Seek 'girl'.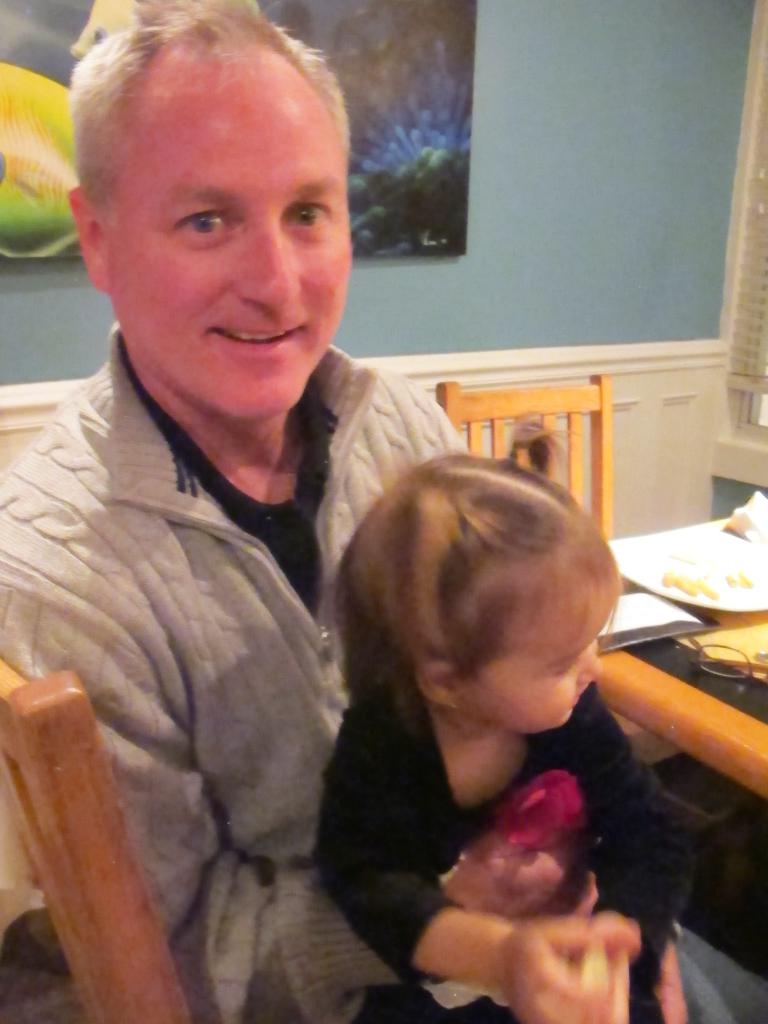
region(304, 444, 703, 1023).
